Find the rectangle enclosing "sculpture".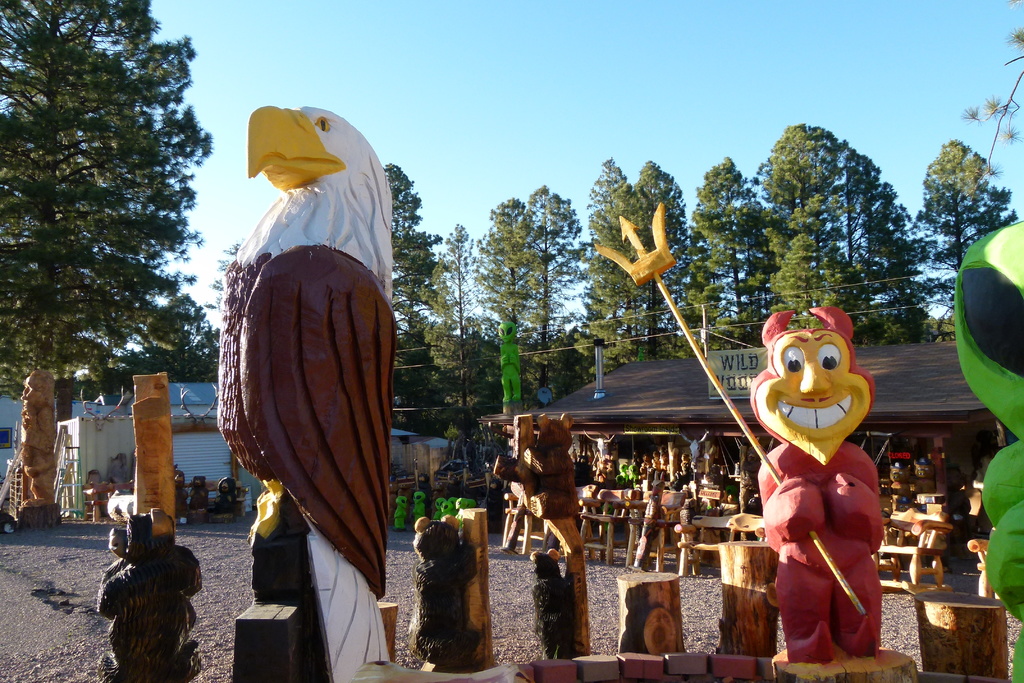
bbox=[591, 202, 878, 670].
